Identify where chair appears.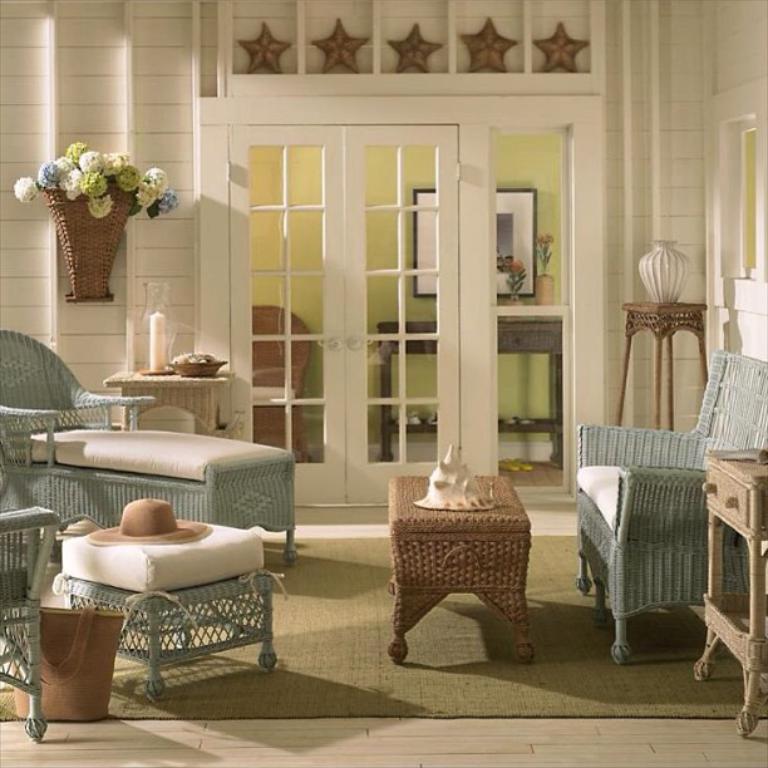
Appears at (584,418,744,683).
